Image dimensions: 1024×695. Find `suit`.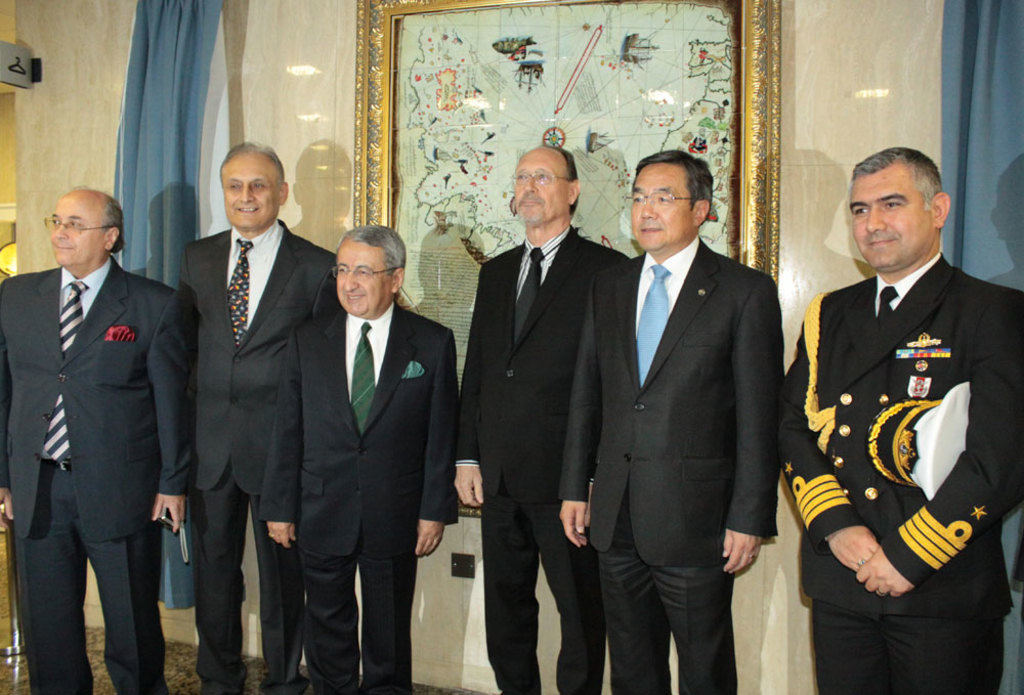
Rect(781, 252, 1023, 694).
